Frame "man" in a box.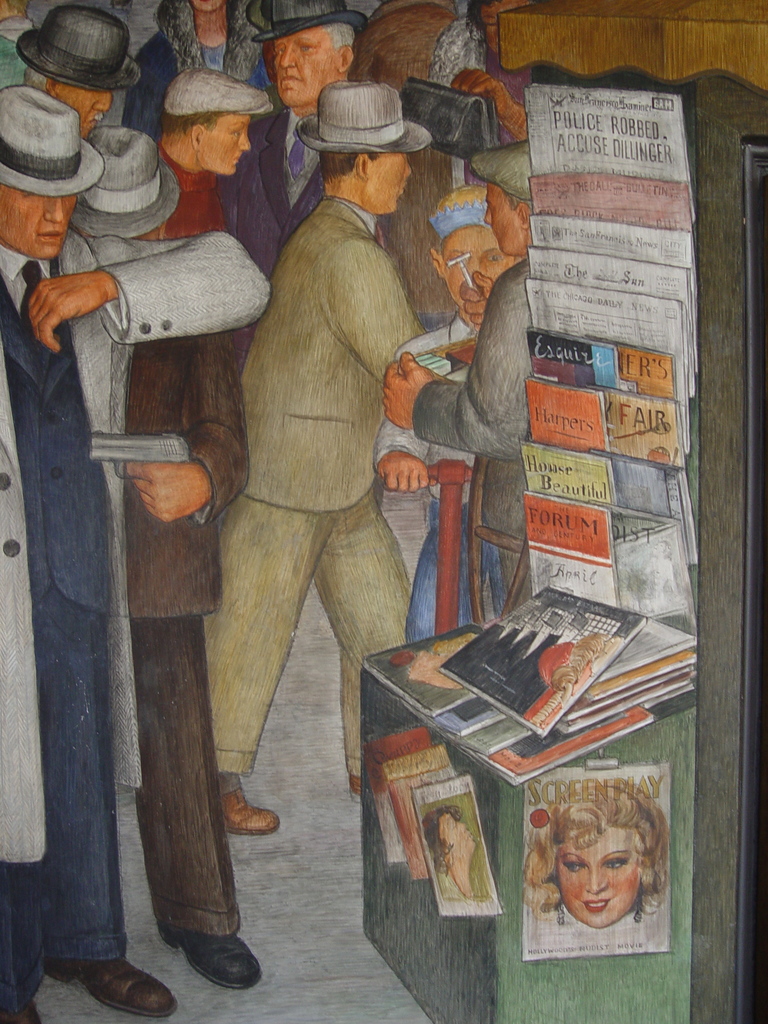
bbox=[0, 84, 272, 1023].
